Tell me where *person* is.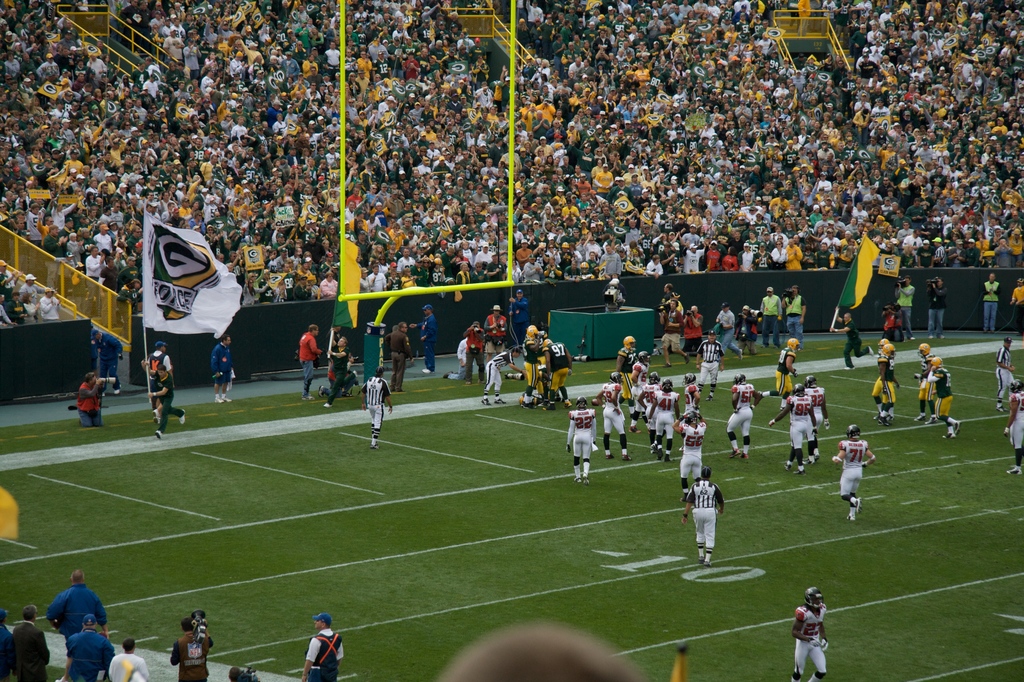
*person* is at detection(993, 337, 1018, 408).
